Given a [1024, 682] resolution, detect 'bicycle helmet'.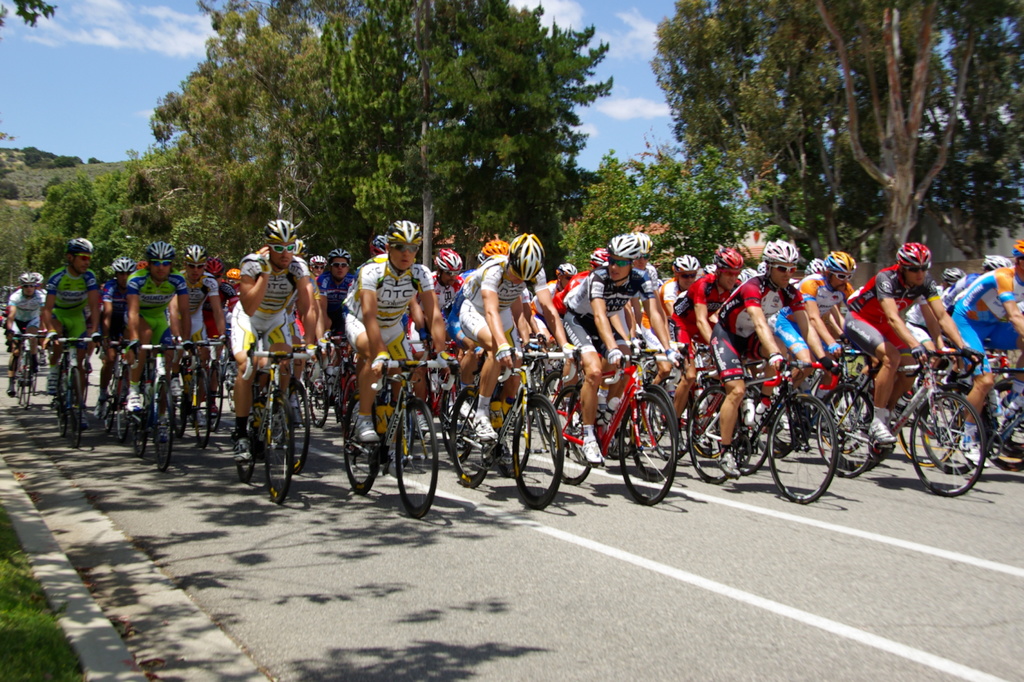
(x1=515, y1=234, x2=547, y2=286).
